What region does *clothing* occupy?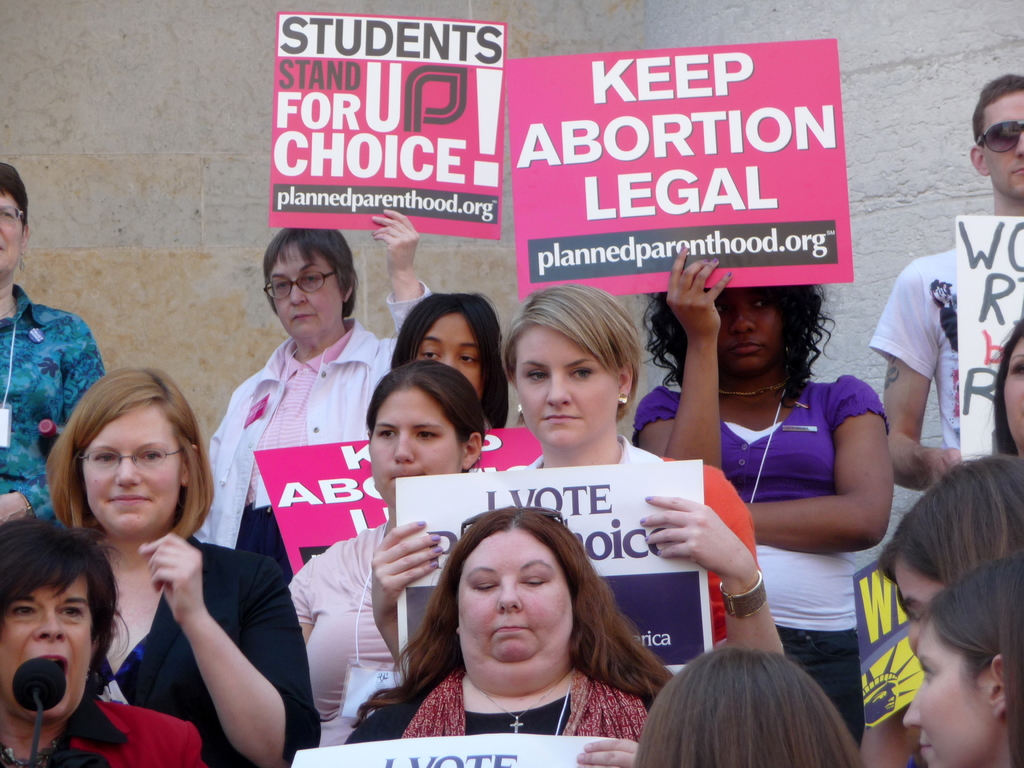
l=349, t=673, r=655, b=742.
